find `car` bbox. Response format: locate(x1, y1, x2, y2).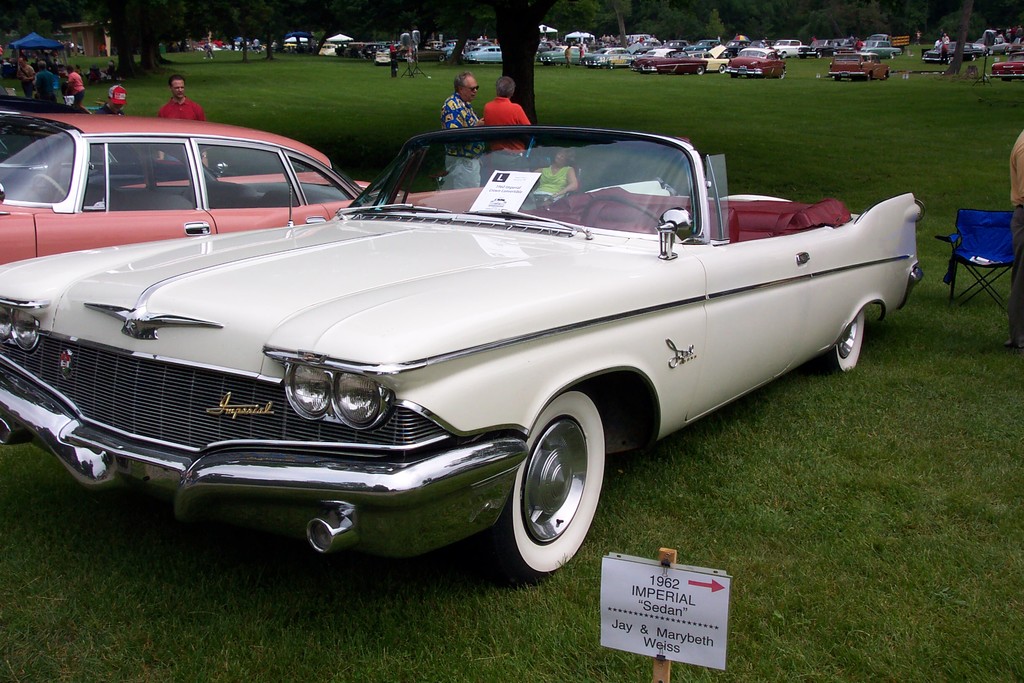
locate(344, 40, 372, 56).
